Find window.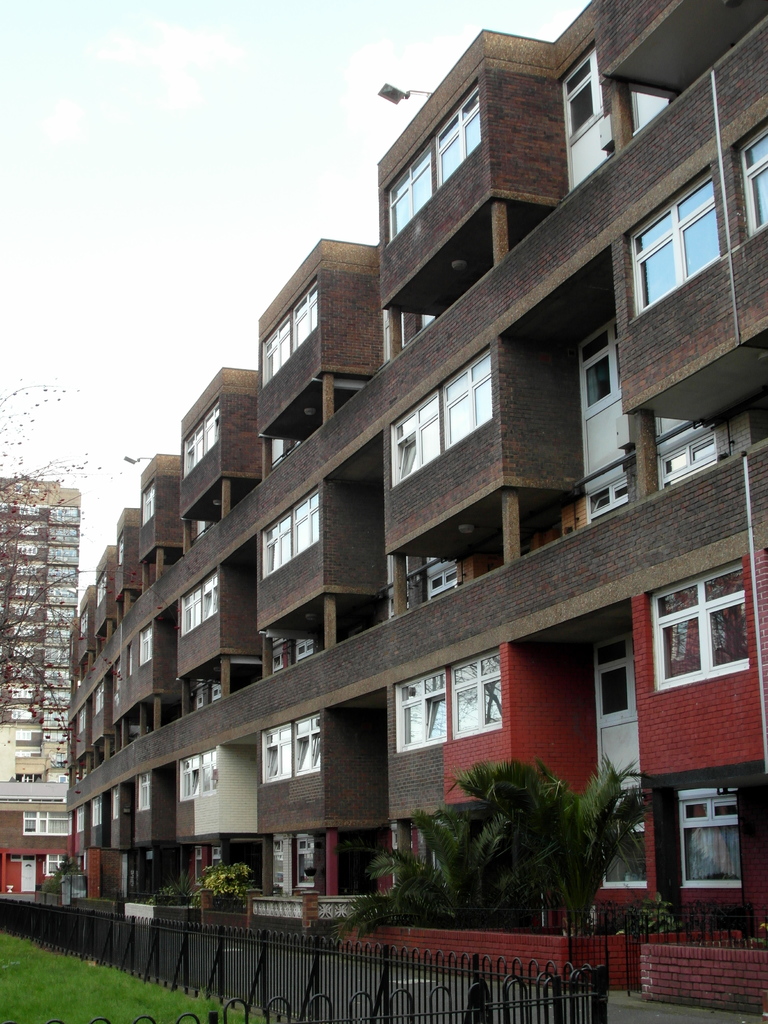
select_region(20, 806, 85, 843).
